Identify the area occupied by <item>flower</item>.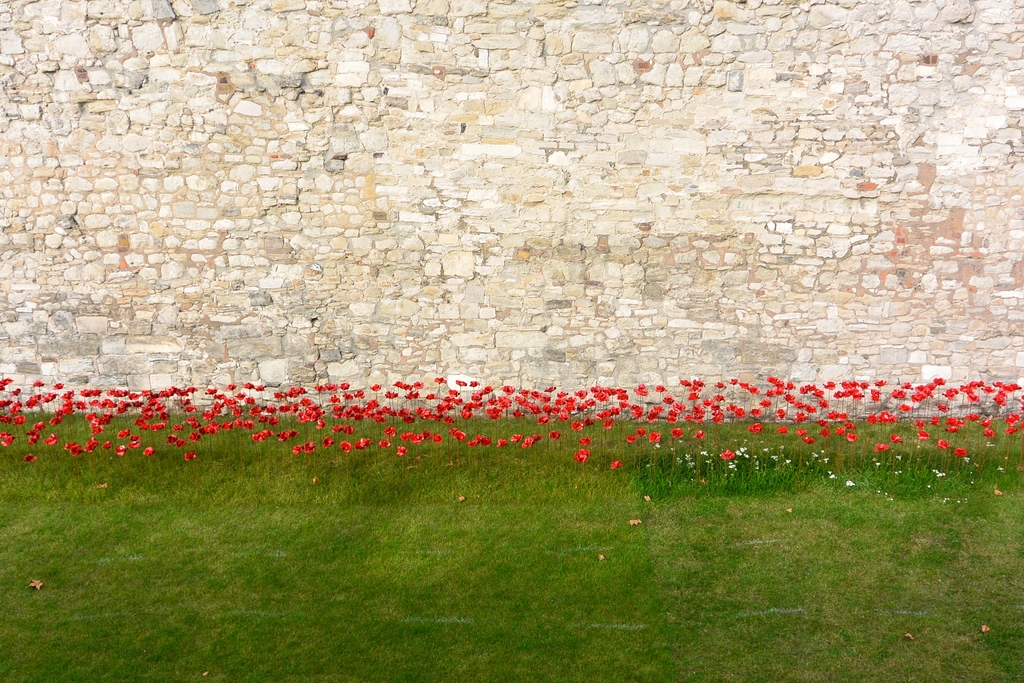
Area: box=[946, 413, 961, 424].
